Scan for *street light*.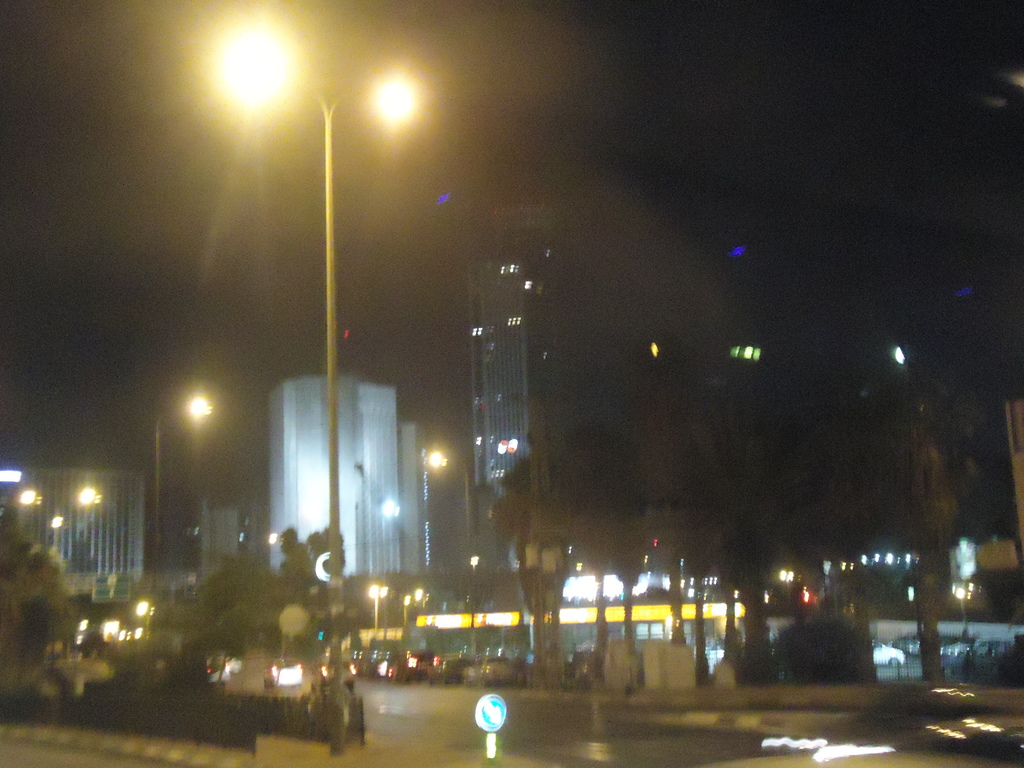
Scan result: (x1=15, y1=490, x2=102, y2=569).
